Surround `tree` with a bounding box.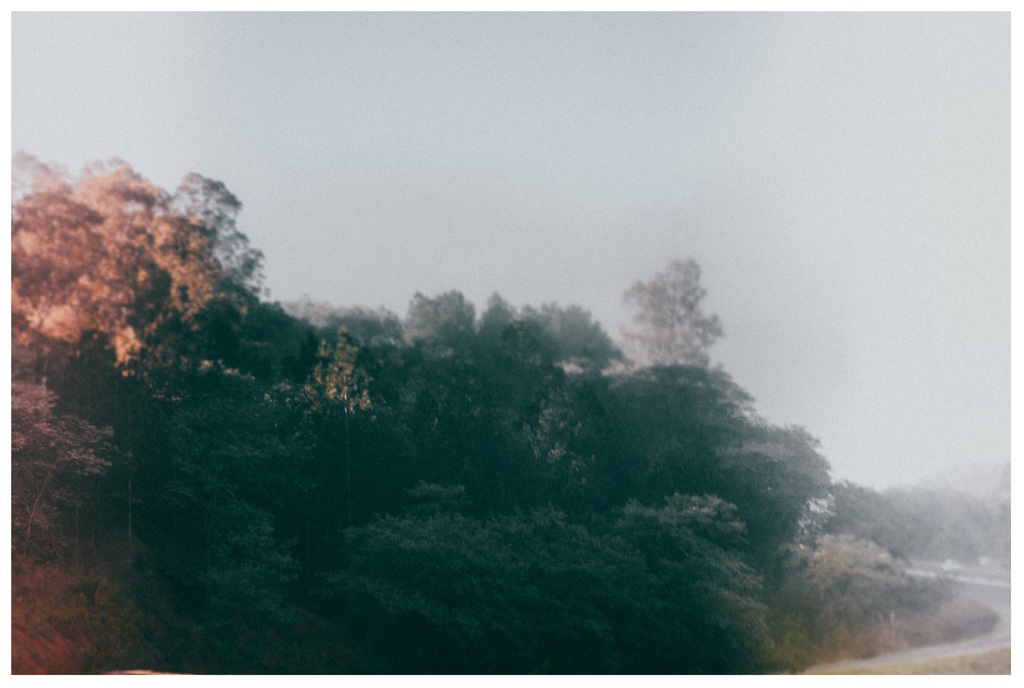
bbox(810, 454, 1012, 587).
